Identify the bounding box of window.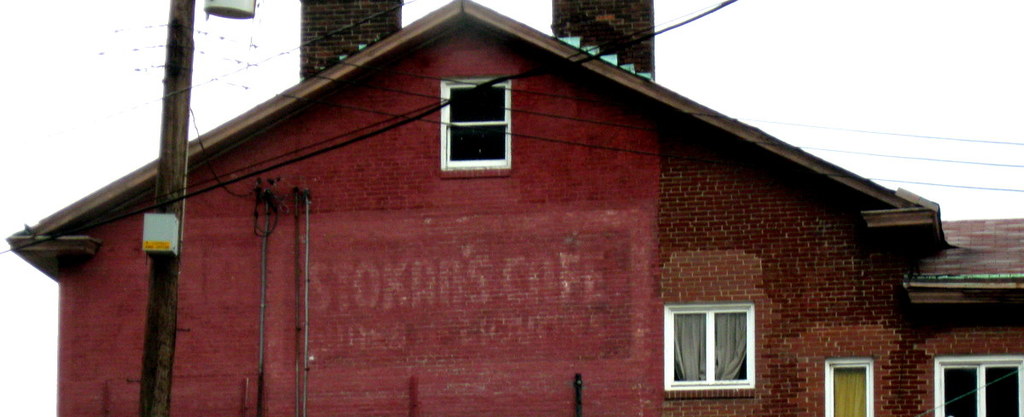
bbox(935, 351, 1023, 416).
